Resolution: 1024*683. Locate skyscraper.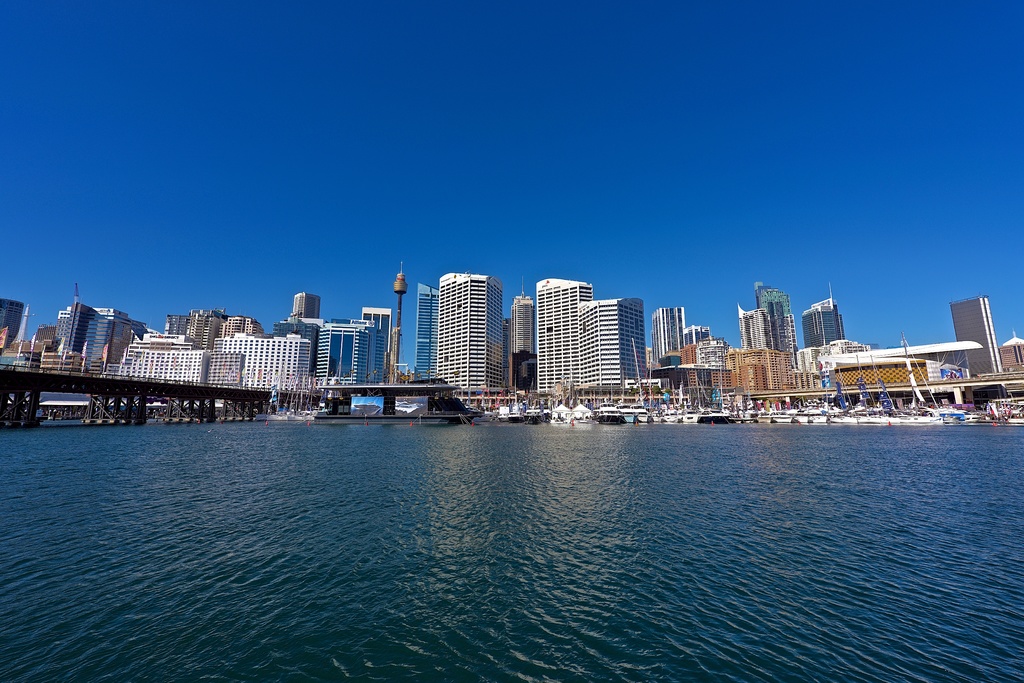
162 306 266 352.
